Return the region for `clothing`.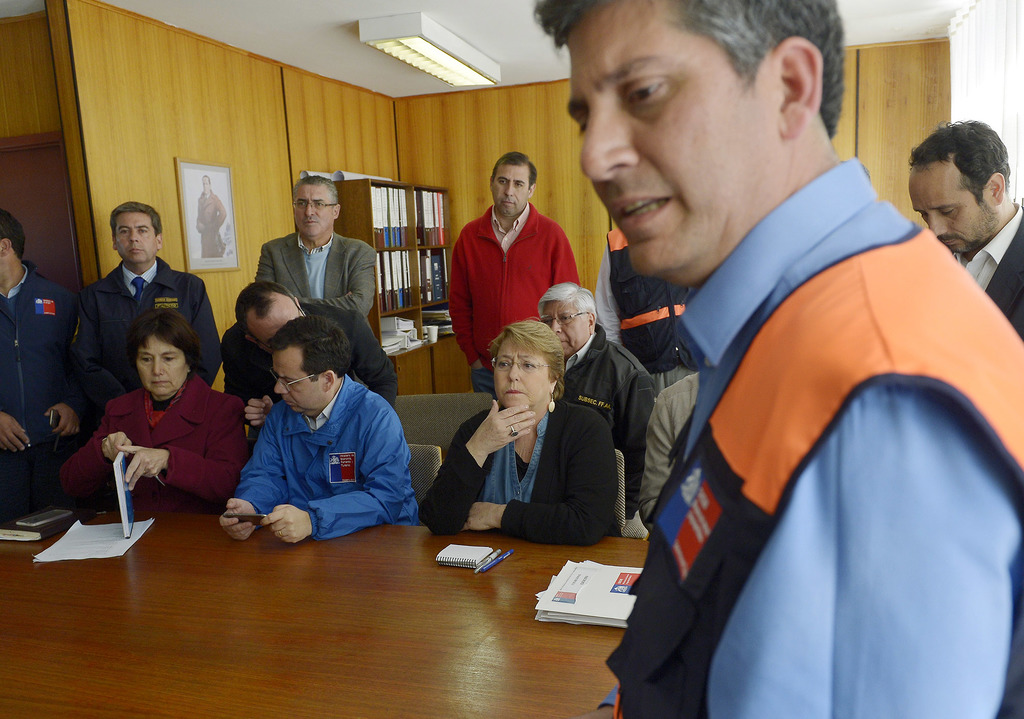
[241,379,422,539].
